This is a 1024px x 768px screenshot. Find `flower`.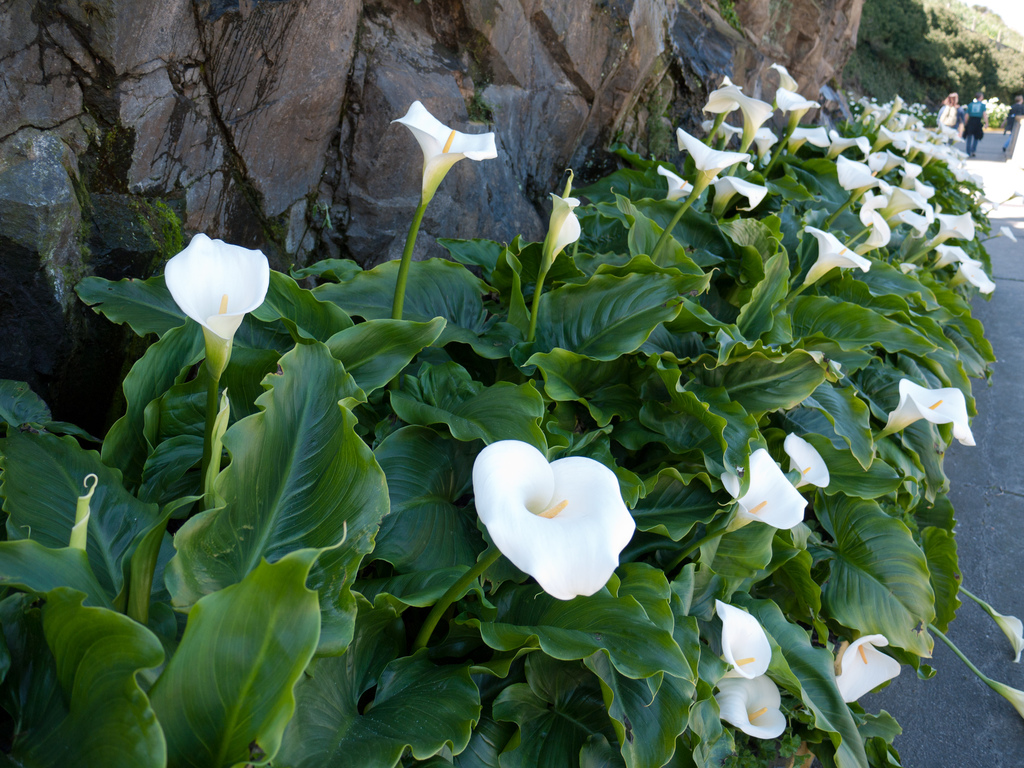
Bounding box: 767,54,824,151.
